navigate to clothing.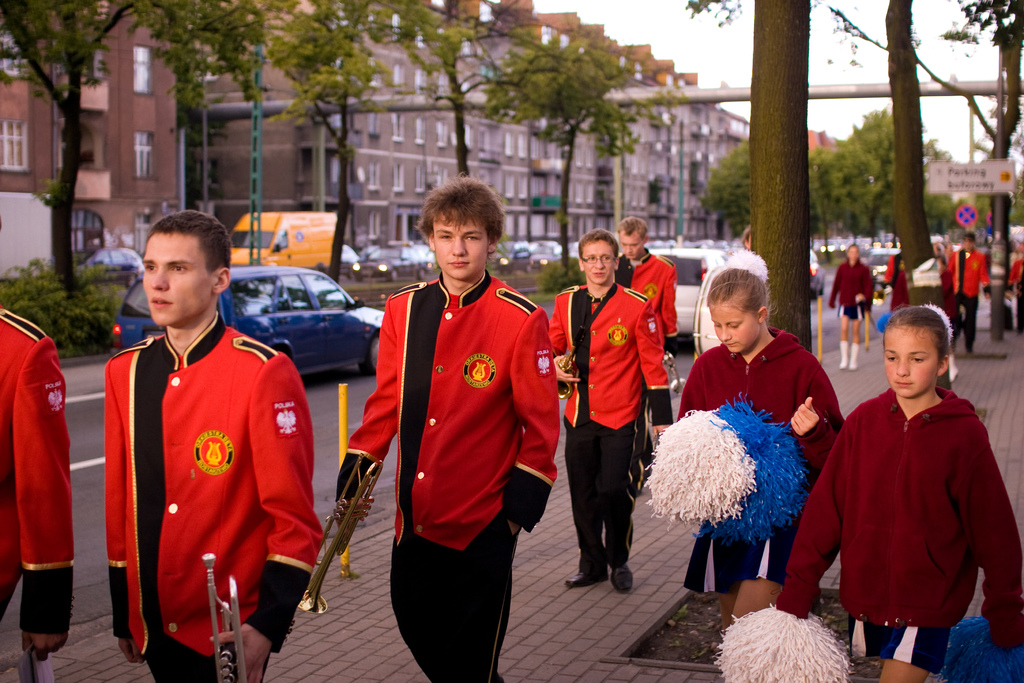
Navigation target: 612/251/683/355.
